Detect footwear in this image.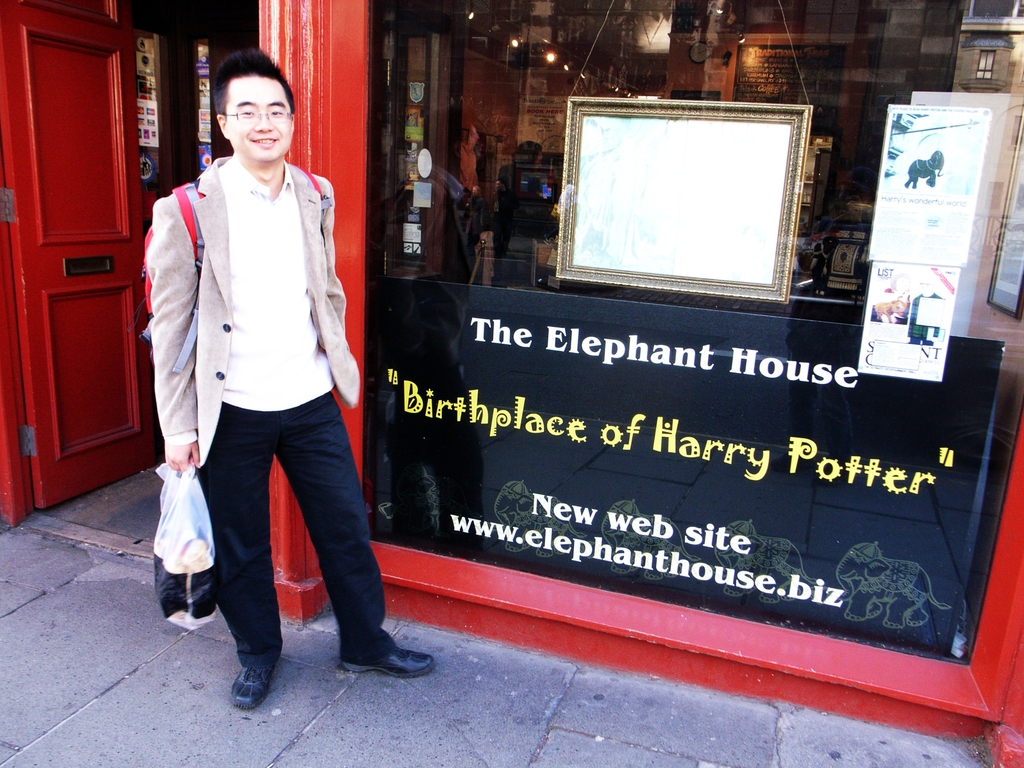
Detection: l=235, t=664, r=276, b=704.
